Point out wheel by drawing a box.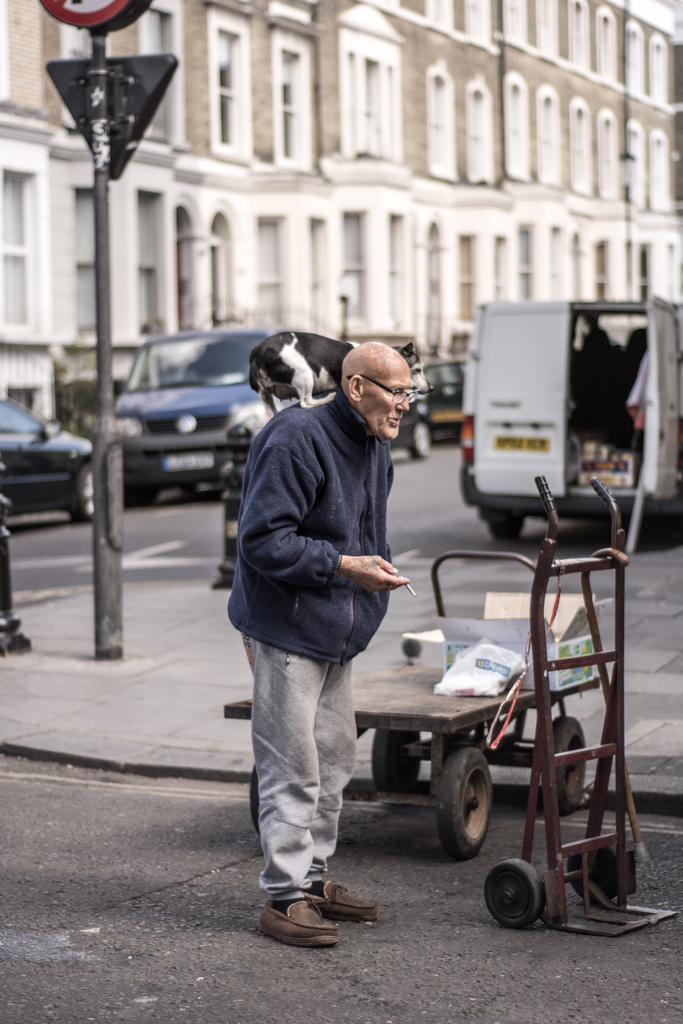
251 764 261 831.
